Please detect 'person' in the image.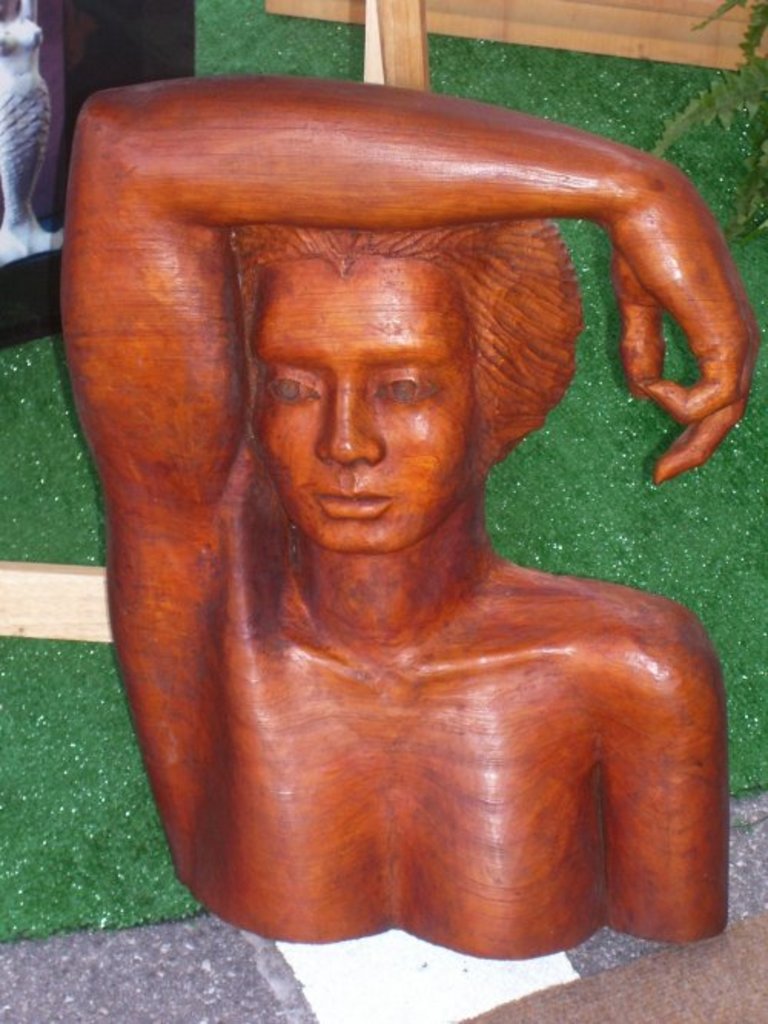
bbox=(46, 8, 767, 906).
